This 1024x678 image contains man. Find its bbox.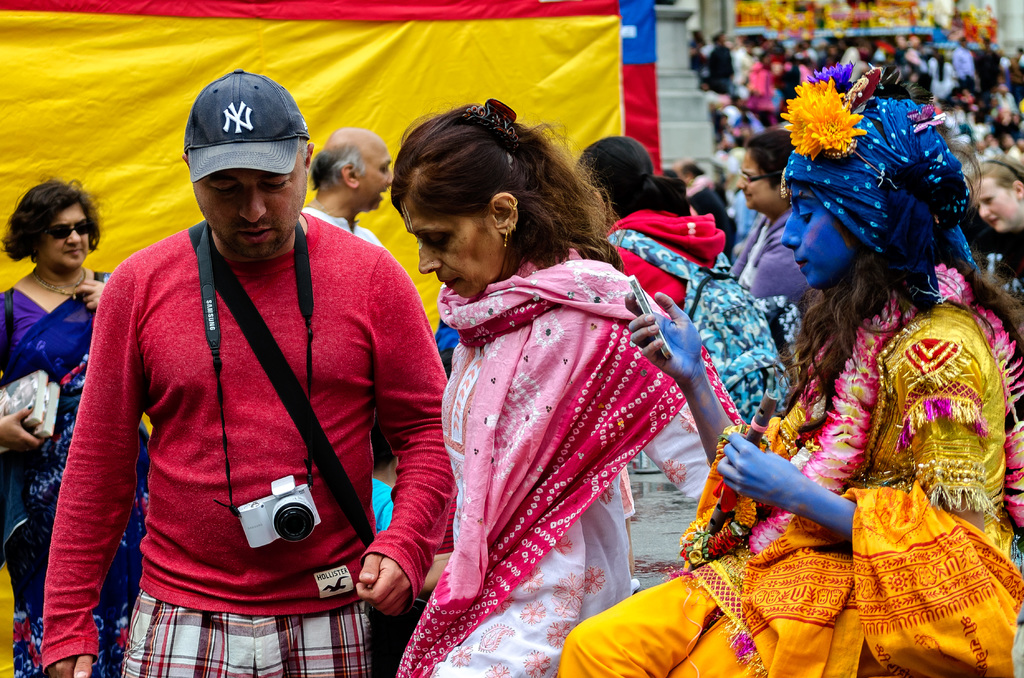
x1=294, y1=129, x2=394, y2=240.
